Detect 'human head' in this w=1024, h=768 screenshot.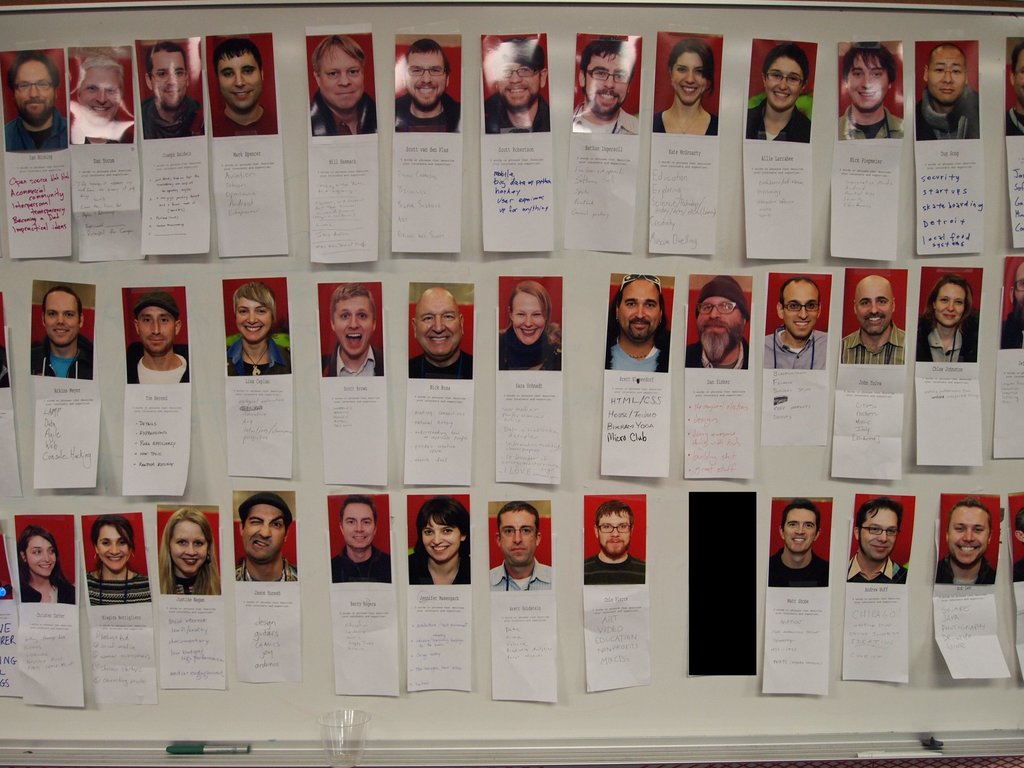
Detection: select_region(854, 273, 896, 333).
